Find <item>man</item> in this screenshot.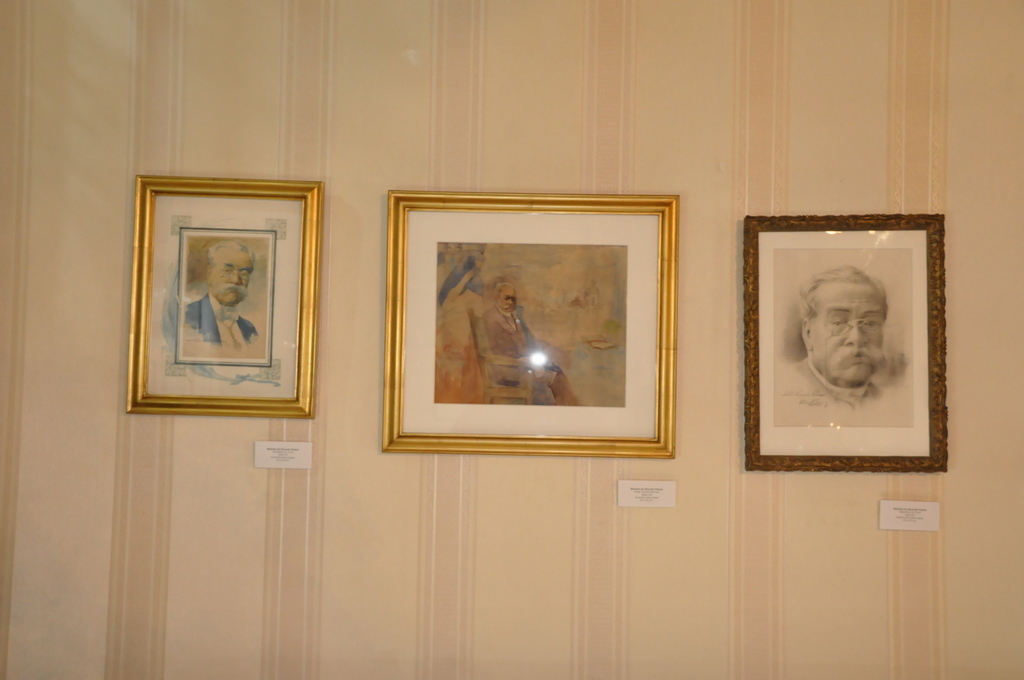
The bounding box for <item>man</item> is (x1=183, y1=239, x2=254, y2=350).
